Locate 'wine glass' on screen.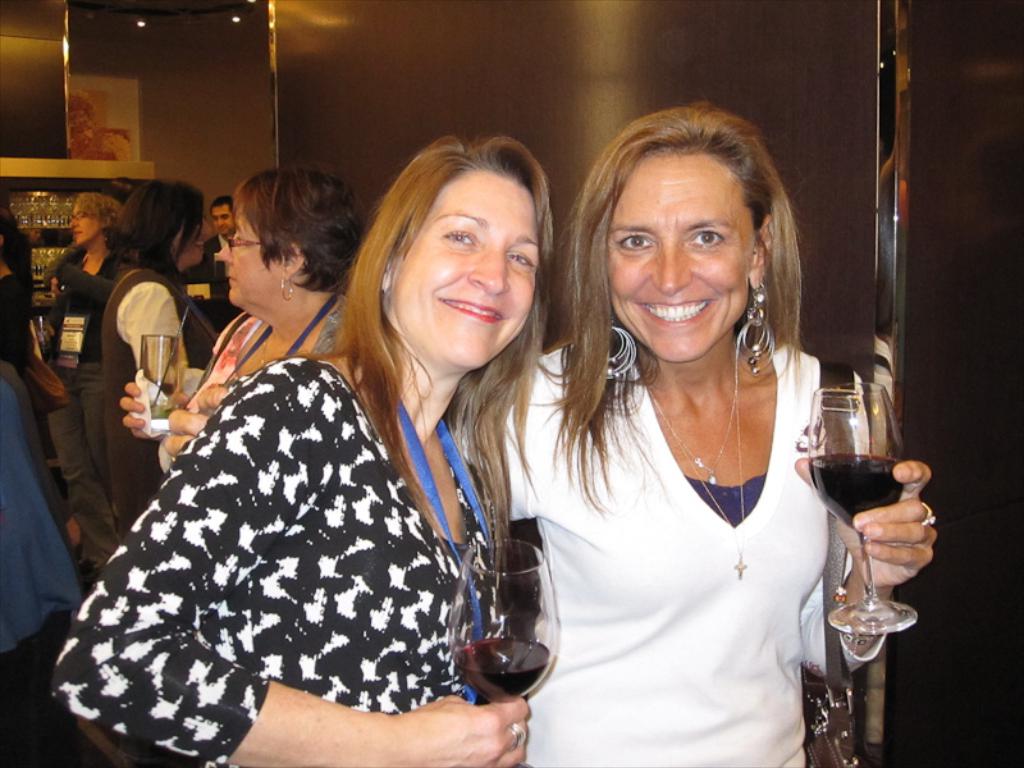
On screen at Rect(454, 535, 568, 698).
